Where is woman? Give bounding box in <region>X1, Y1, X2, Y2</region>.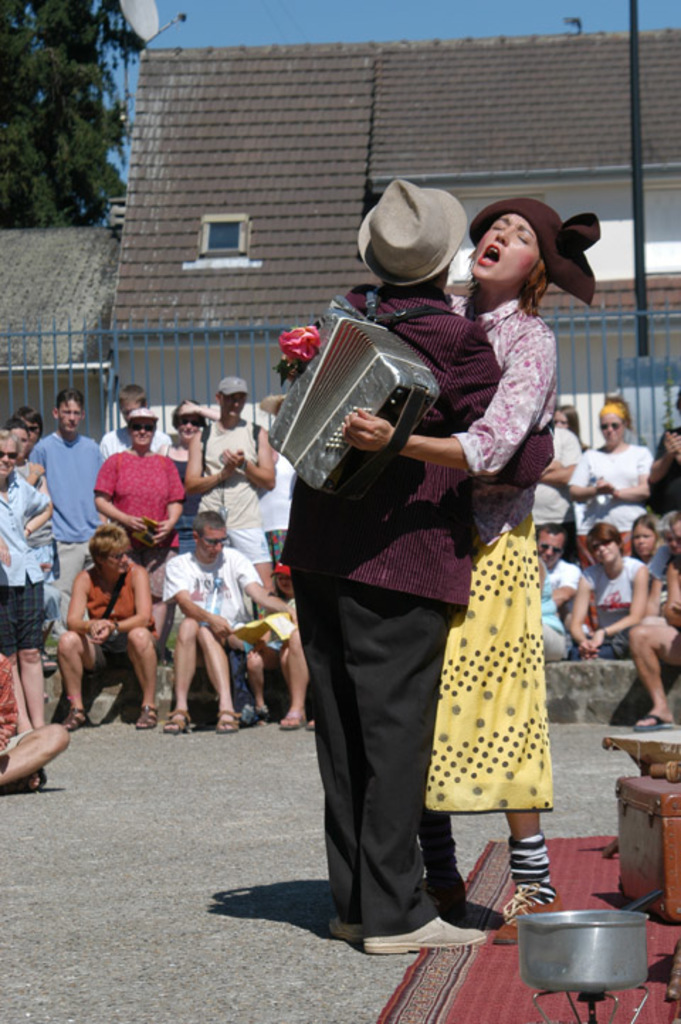
<region>245, 197, 556, 953</region>.
